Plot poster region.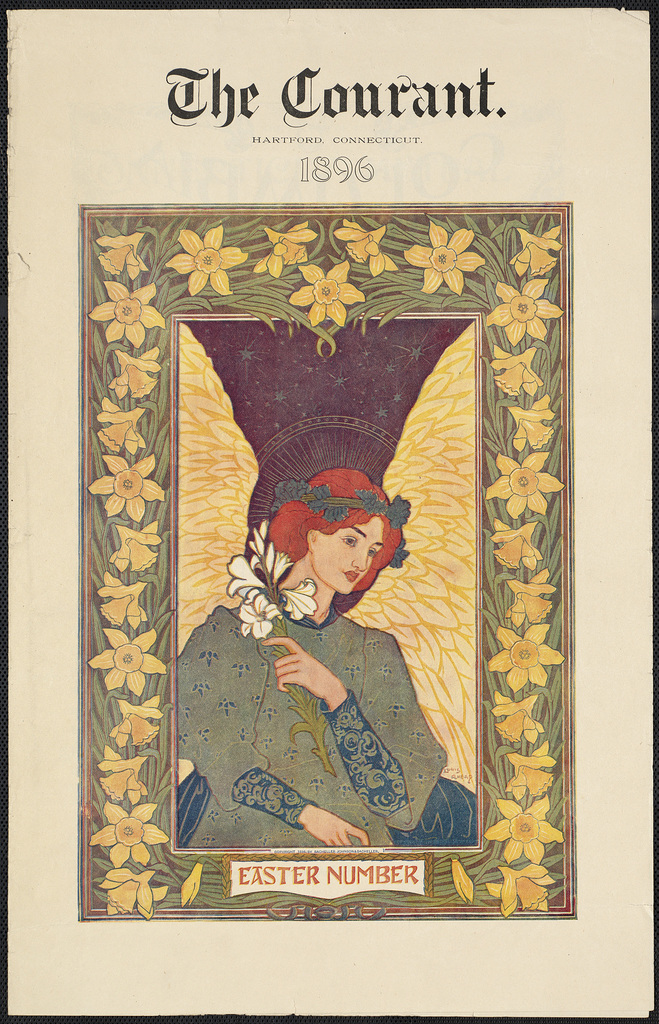
Plotted at bbox=[0, 0, 658, 1023].
